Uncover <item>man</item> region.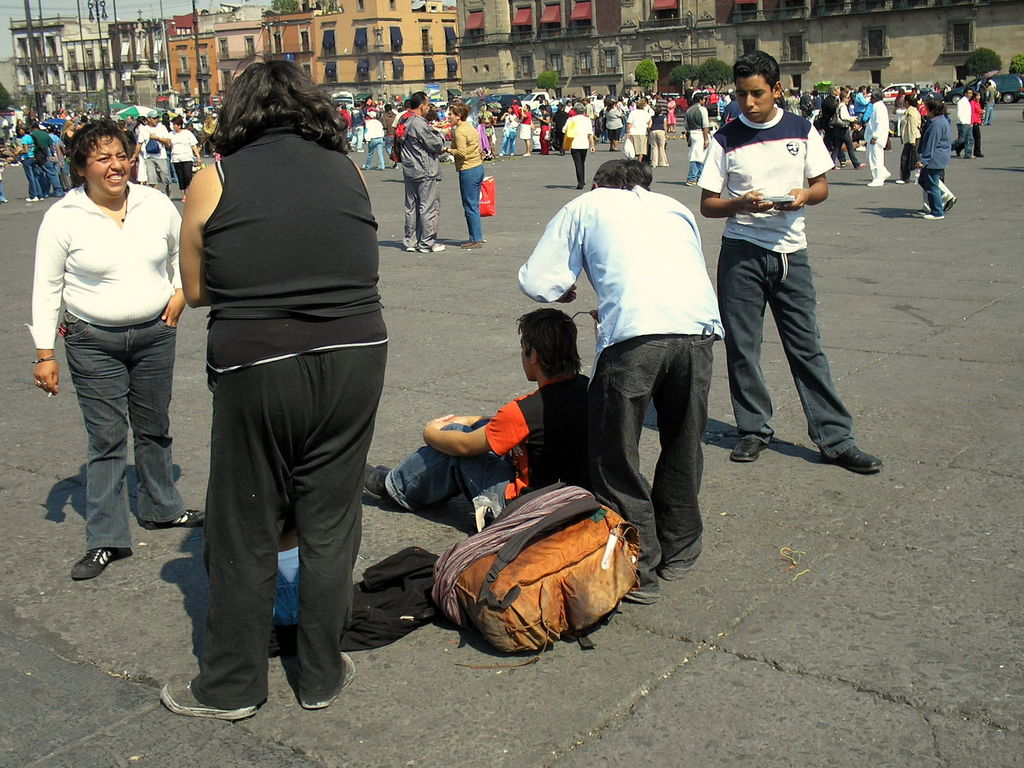
Uncovered: l=534, t=115, r=740, b=592.
